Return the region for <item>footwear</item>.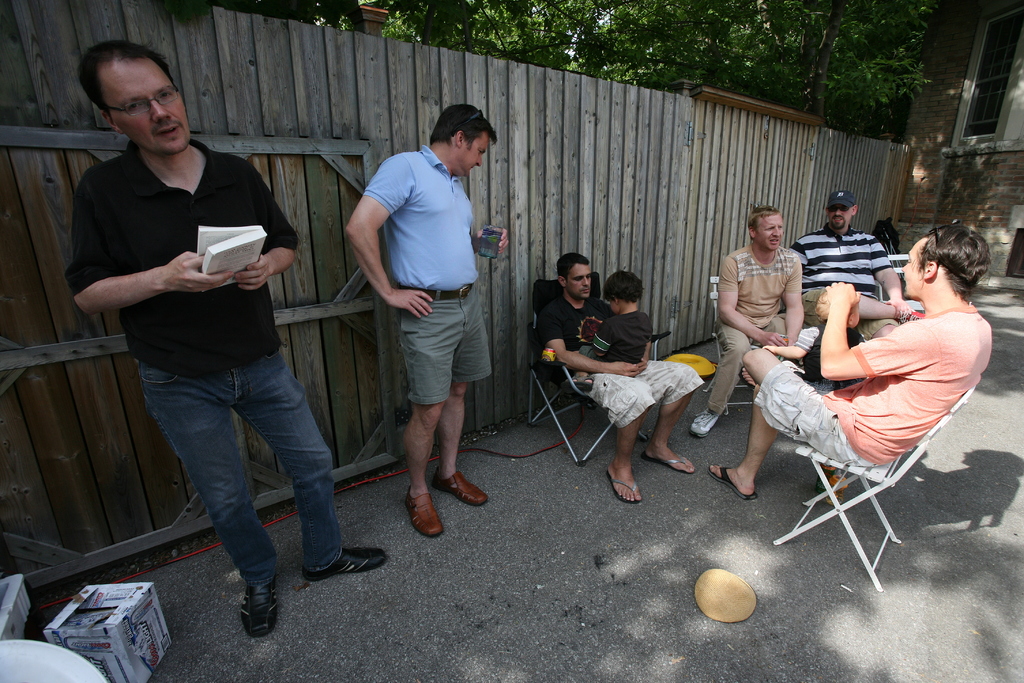
{"x1": 430, "y1": 472, "x2": 492, "y2": 518}.
